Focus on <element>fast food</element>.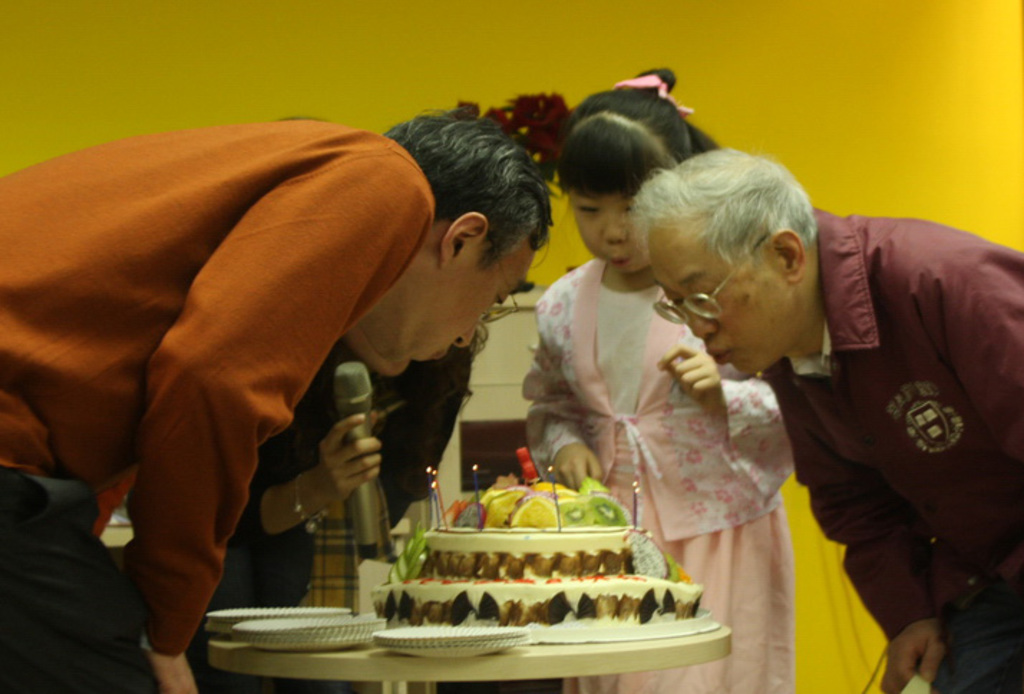
Focused at rect(414, 470, 664, 608).
